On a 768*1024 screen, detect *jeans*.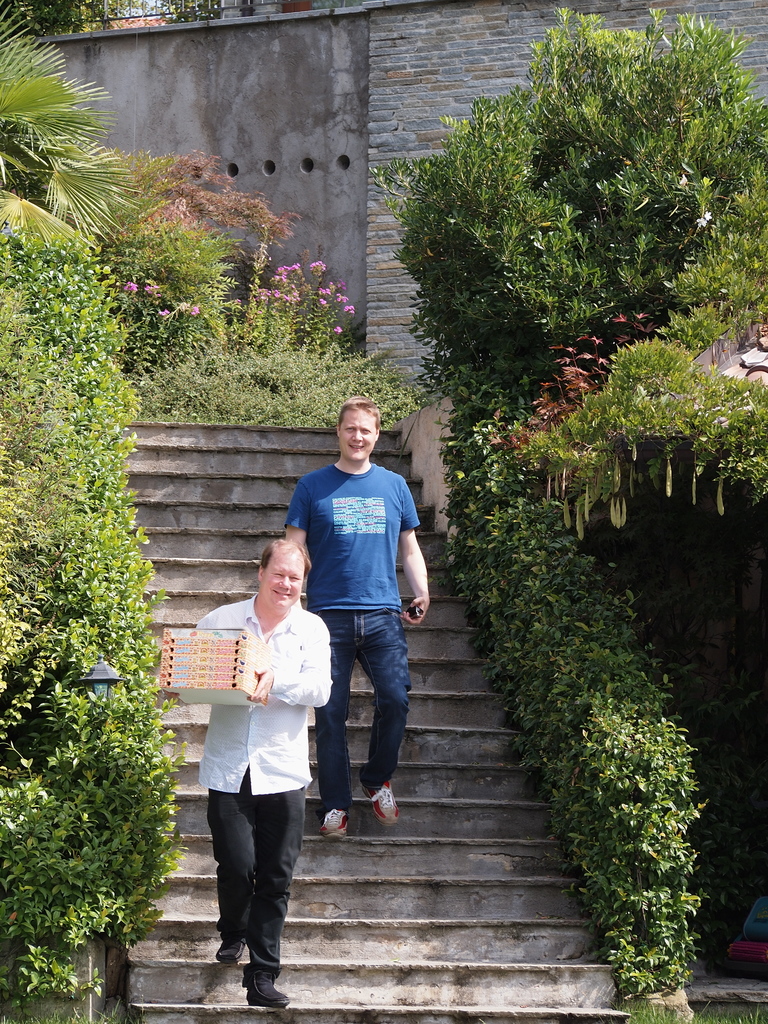
rect(313, 620, 415, 836).
